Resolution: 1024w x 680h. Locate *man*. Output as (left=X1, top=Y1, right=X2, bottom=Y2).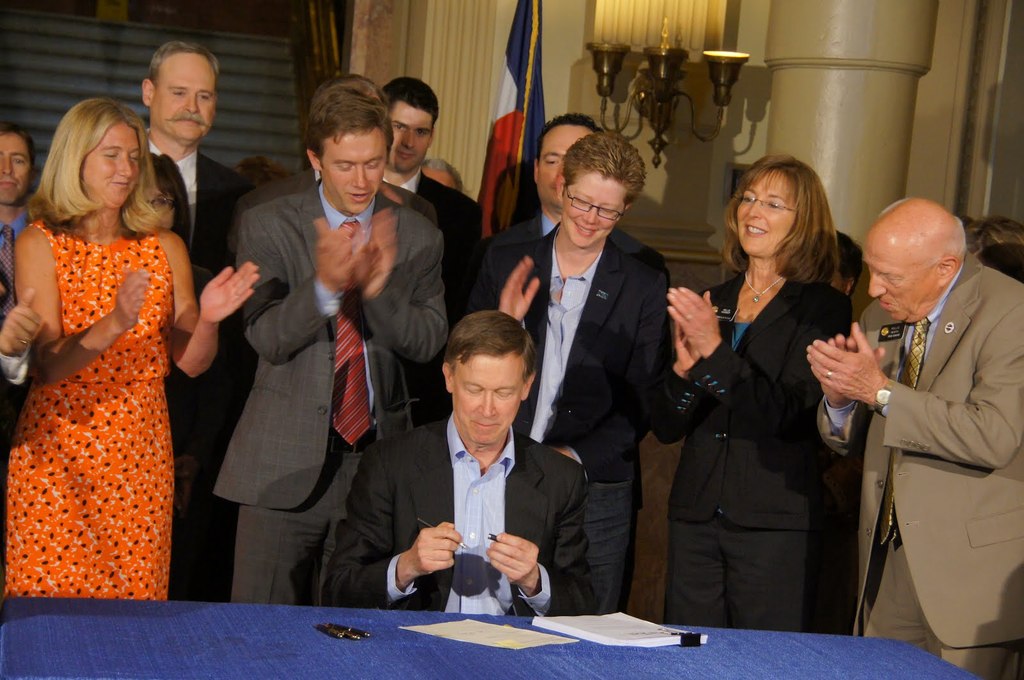
(left=0, top=292, right=47, bottom=395).
